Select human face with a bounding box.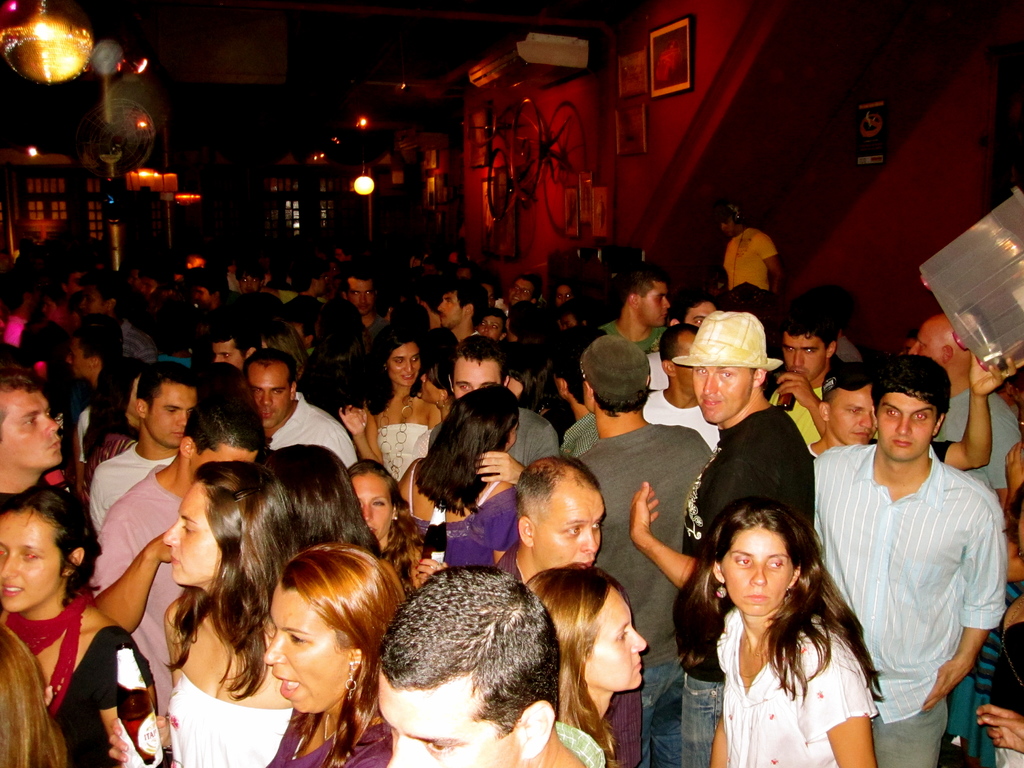
locate(317, 273, 327, 296).
